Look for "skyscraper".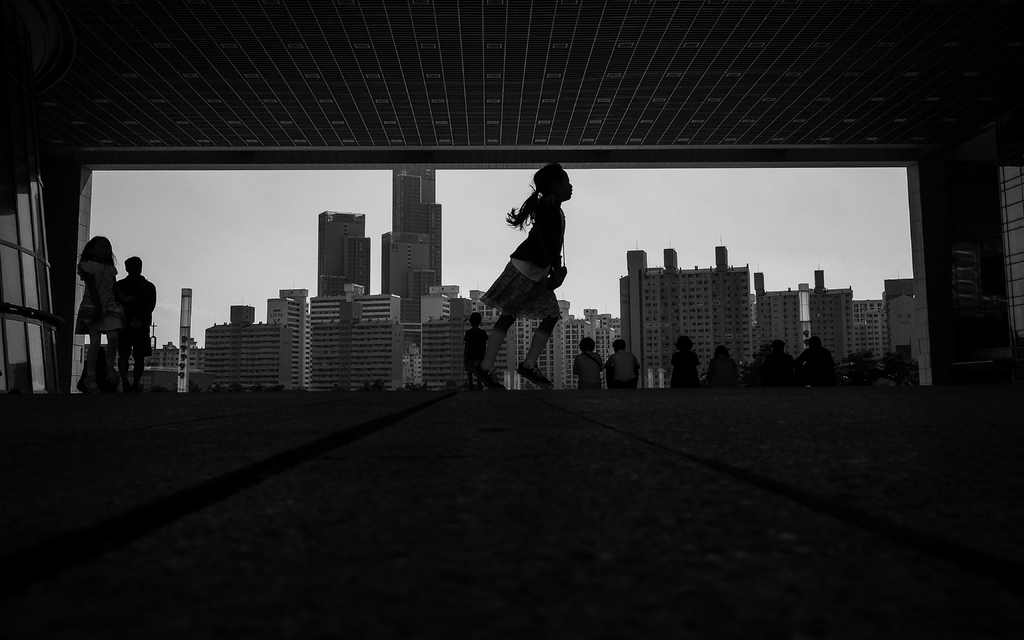
Found: [left=385, top=232, right=428, bottom=299].
